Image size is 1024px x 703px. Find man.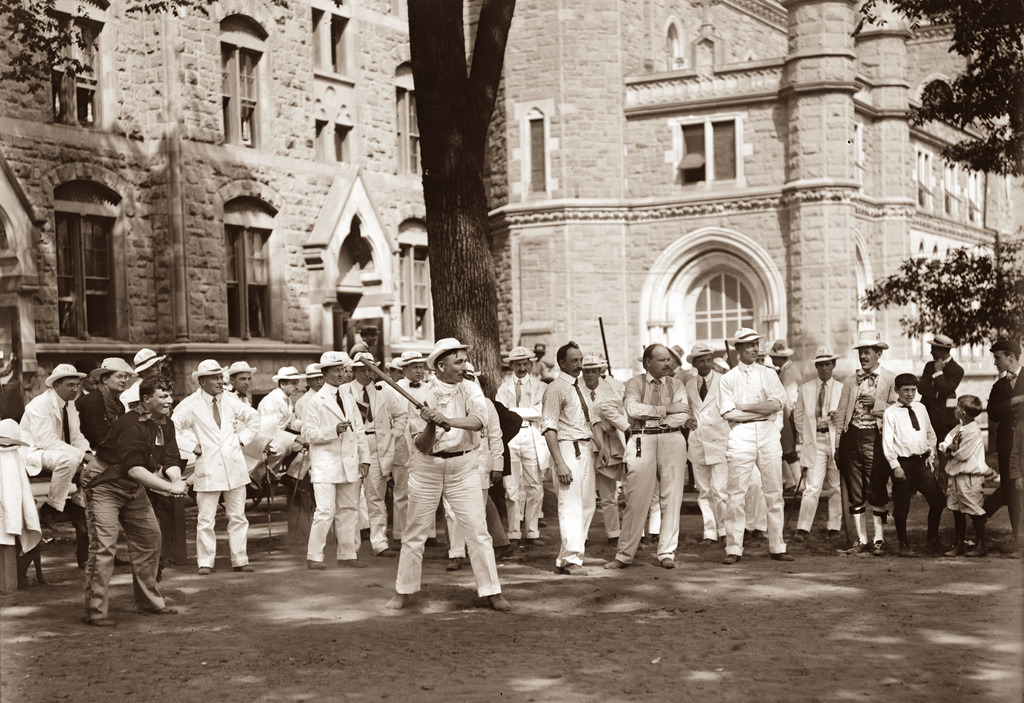
(x1=162, y1=367, x2=253, y2=581).
